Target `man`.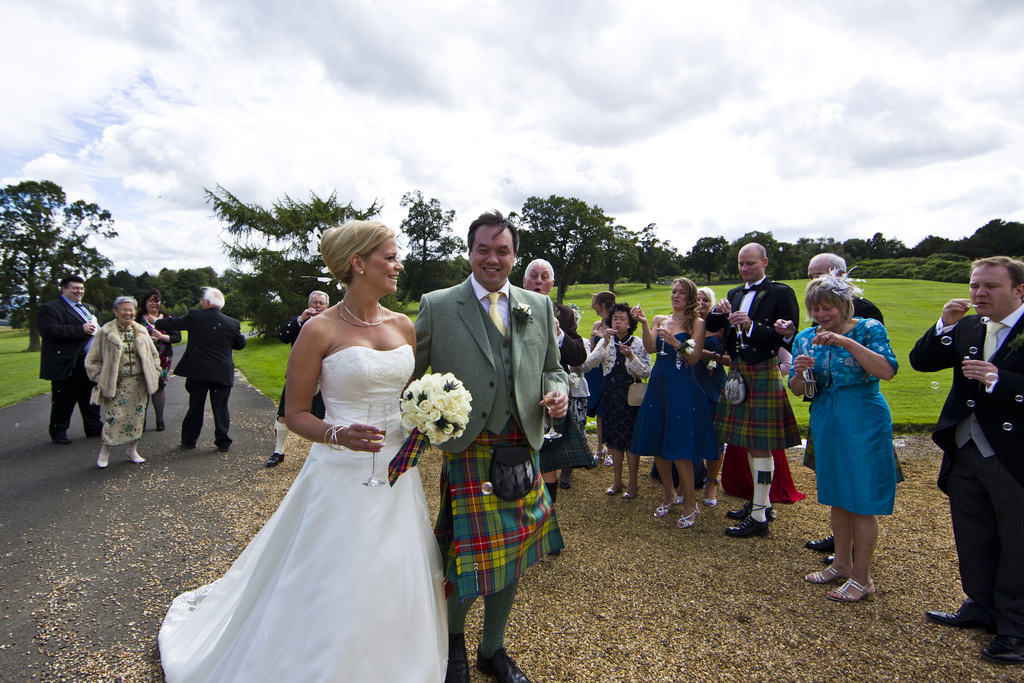
Target region: l=412, t=213, r=572, b=682.
